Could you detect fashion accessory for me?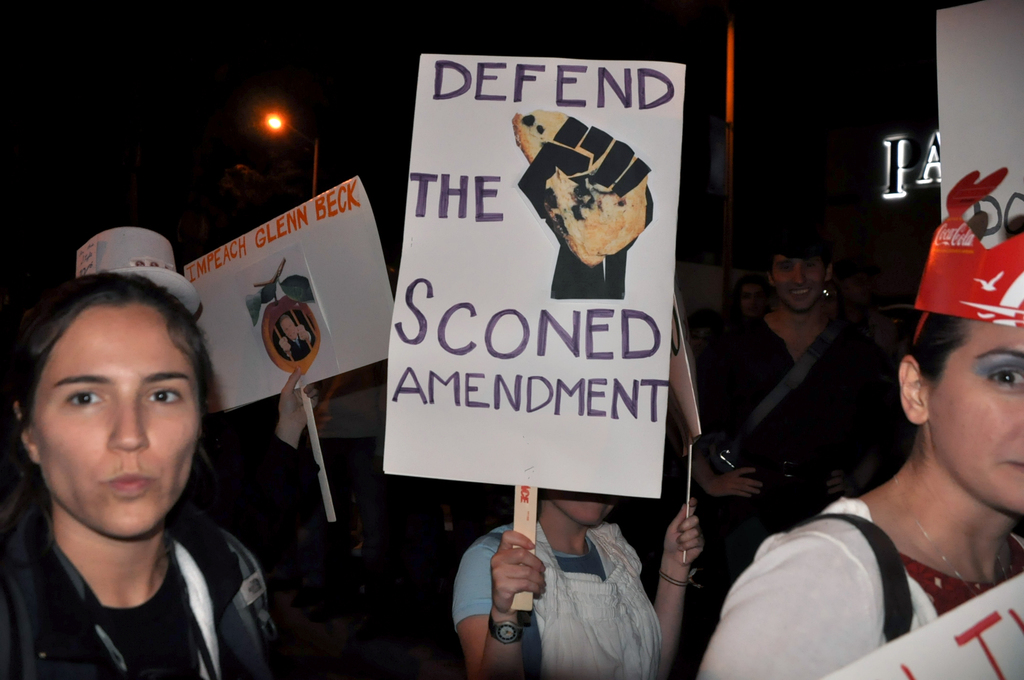
Detection result: (891,479,1016,595).
